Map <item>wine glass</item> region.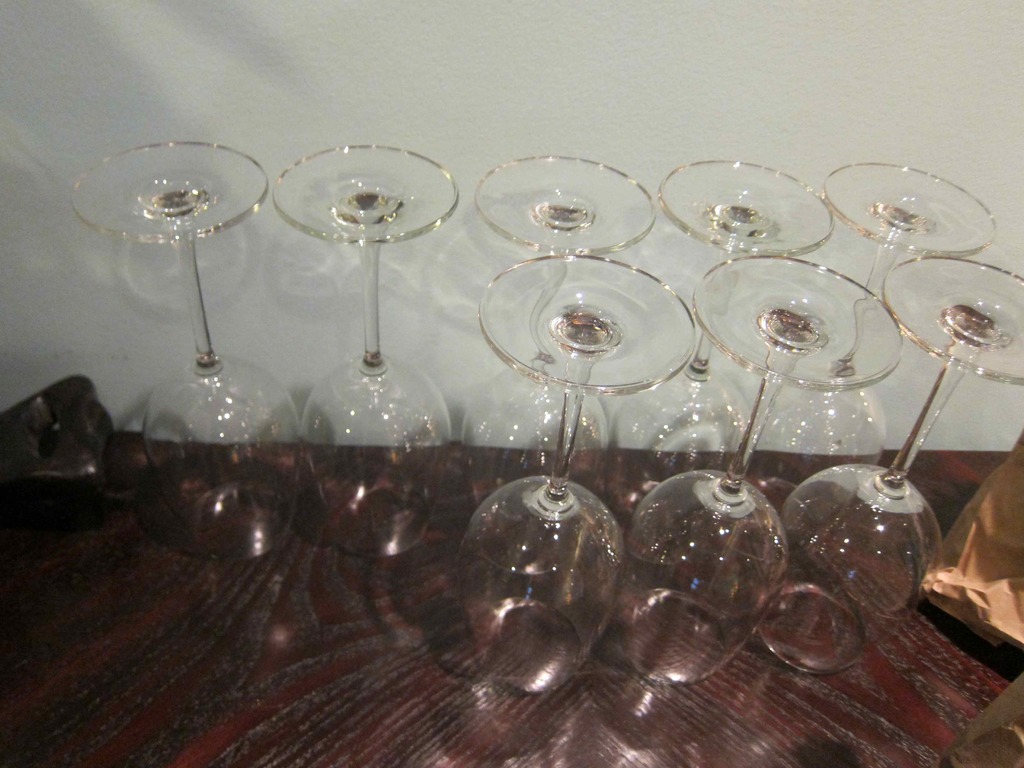
Mapped to (276,145,458,554).
